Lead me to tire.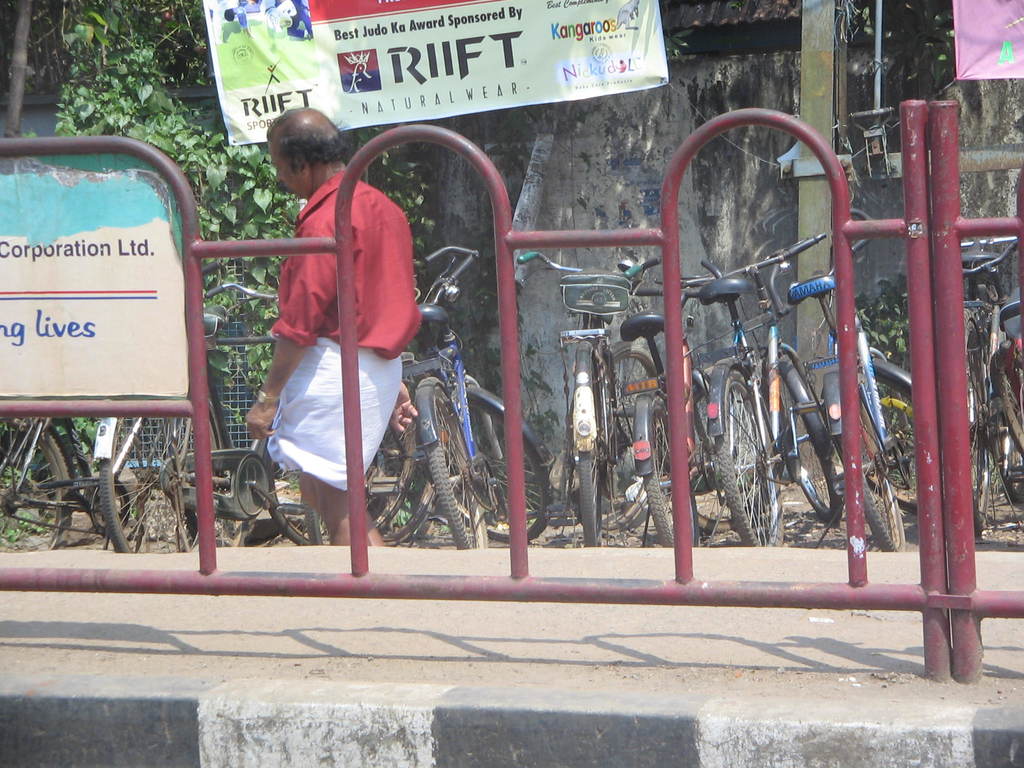
Lead to 264/436/408/544.
